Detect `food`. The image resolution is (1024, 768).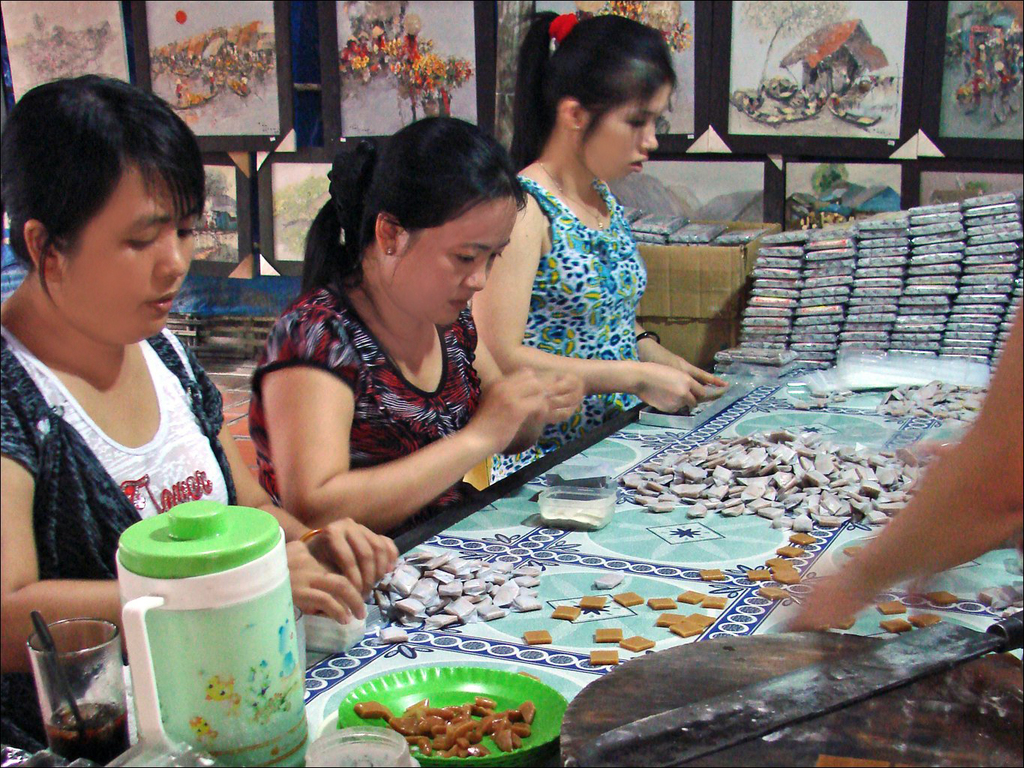
l=648, t=599, r=672, b=611.
